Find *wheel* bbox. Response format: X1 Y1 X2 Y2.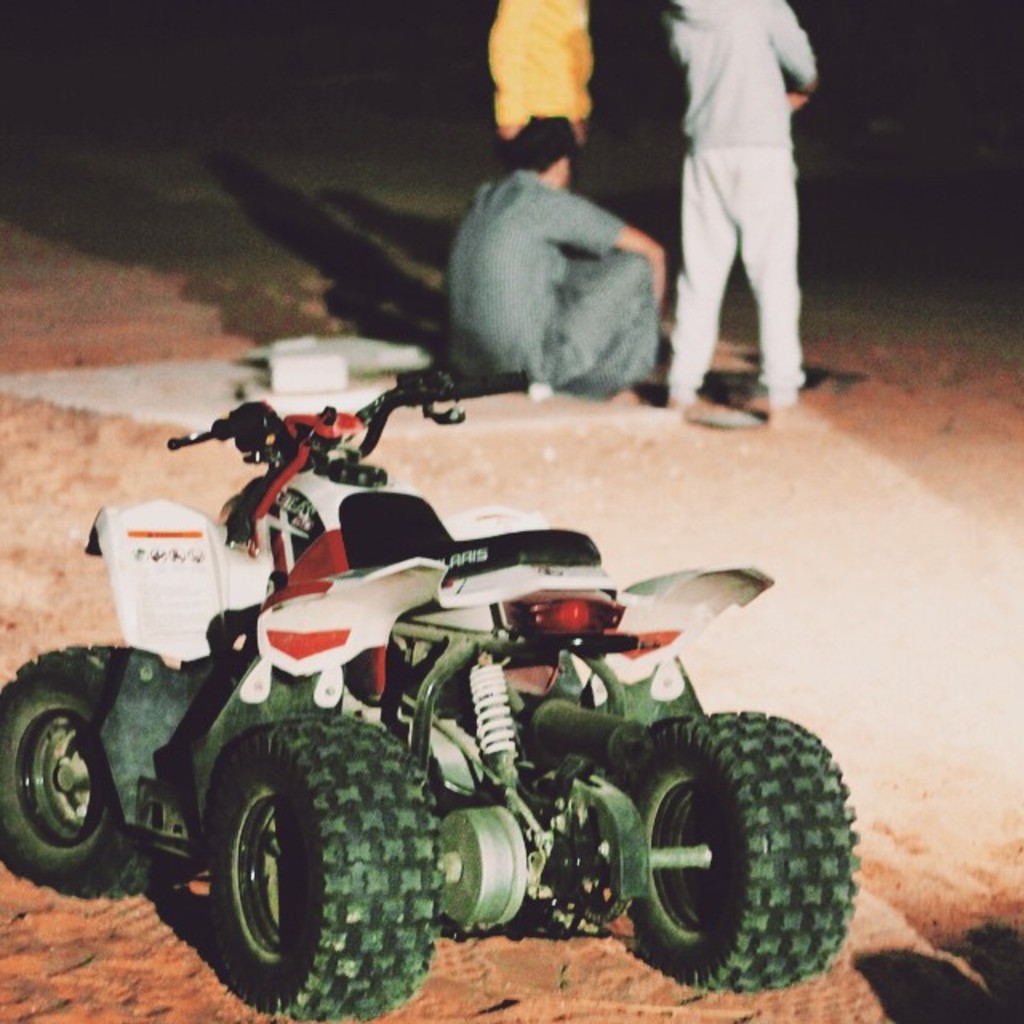
618 707 858 992.
